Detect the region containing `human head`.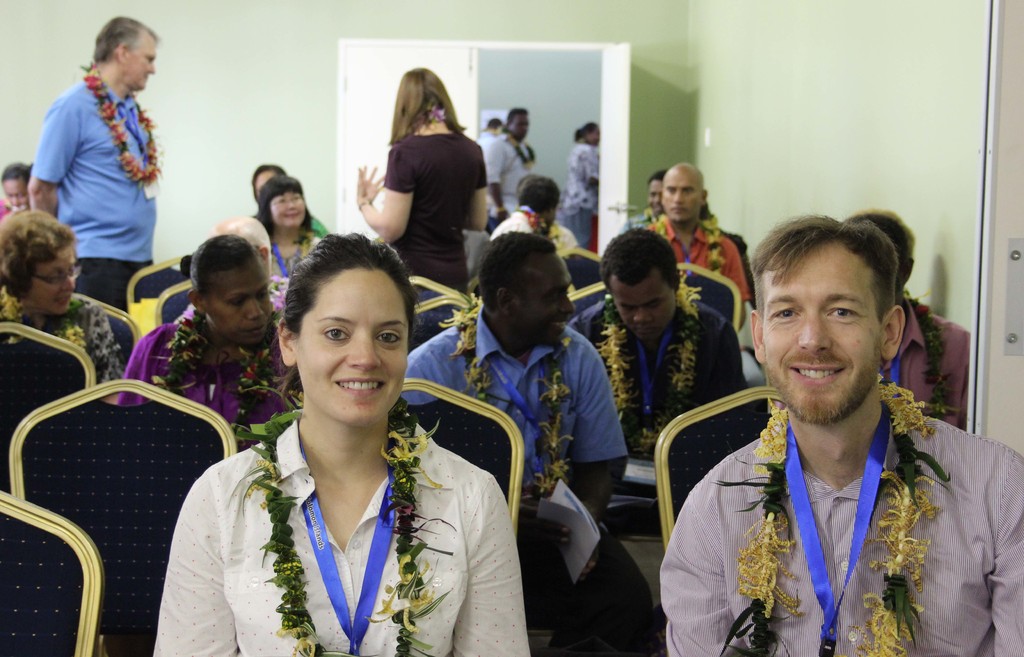
514,175,563,228.
